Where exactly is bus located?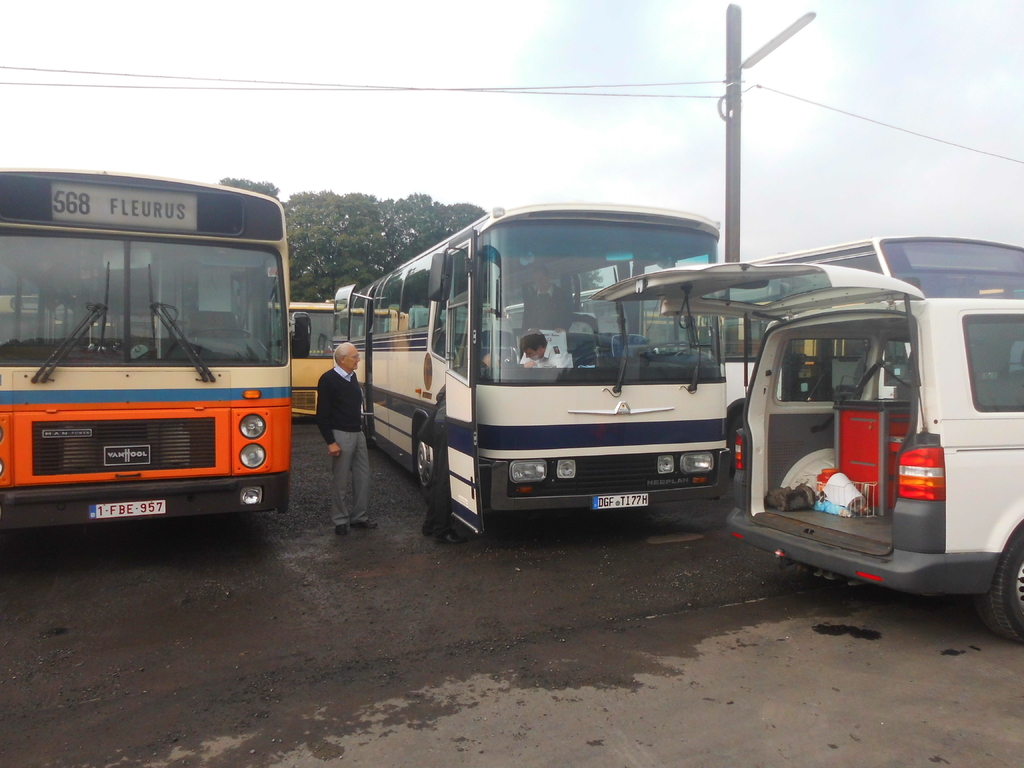
Its bounding box is 499,234,1021,458.
